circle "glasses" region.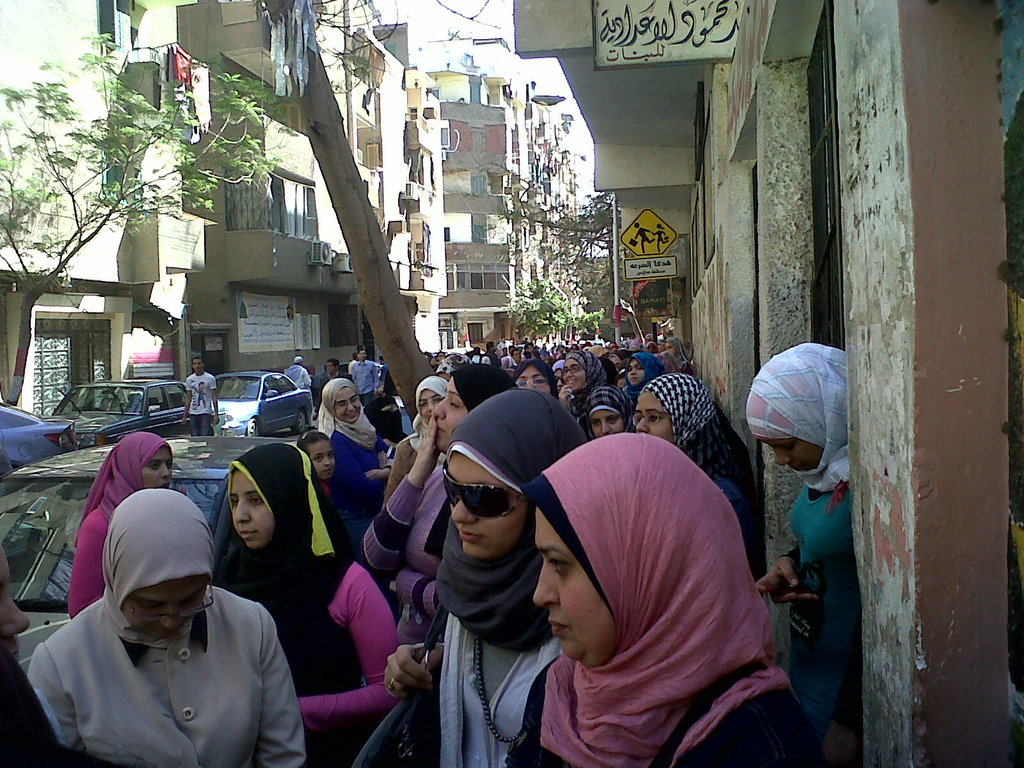
Region: [554,372,563,382].
